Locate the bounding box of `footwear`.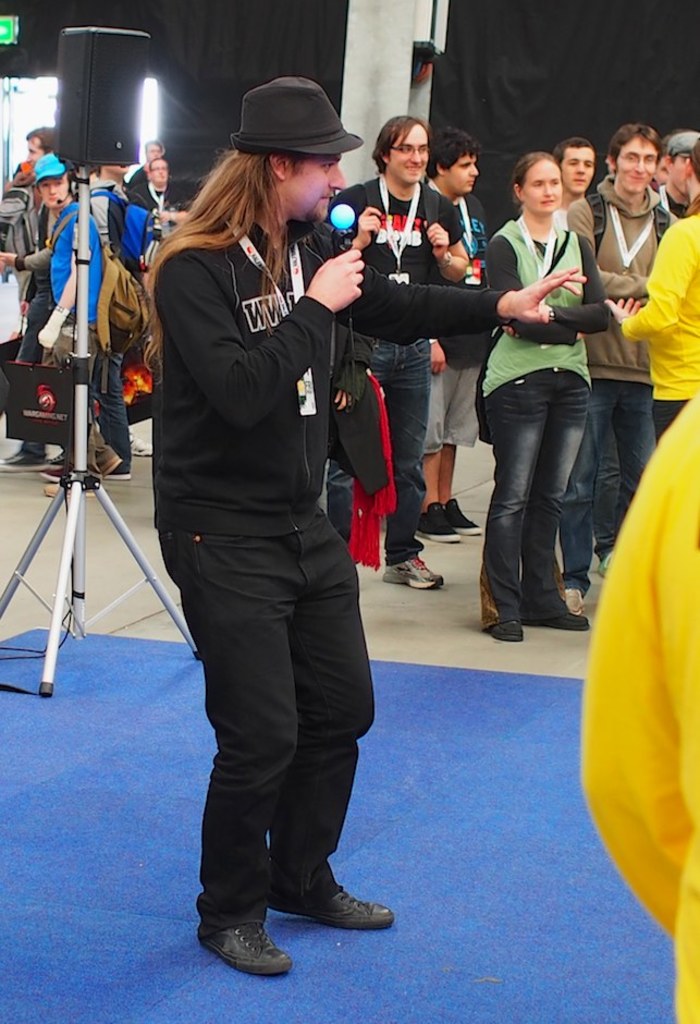
Bounding box: {"left": 382, "top": 556, "right": 446, "bottom": 586}.
